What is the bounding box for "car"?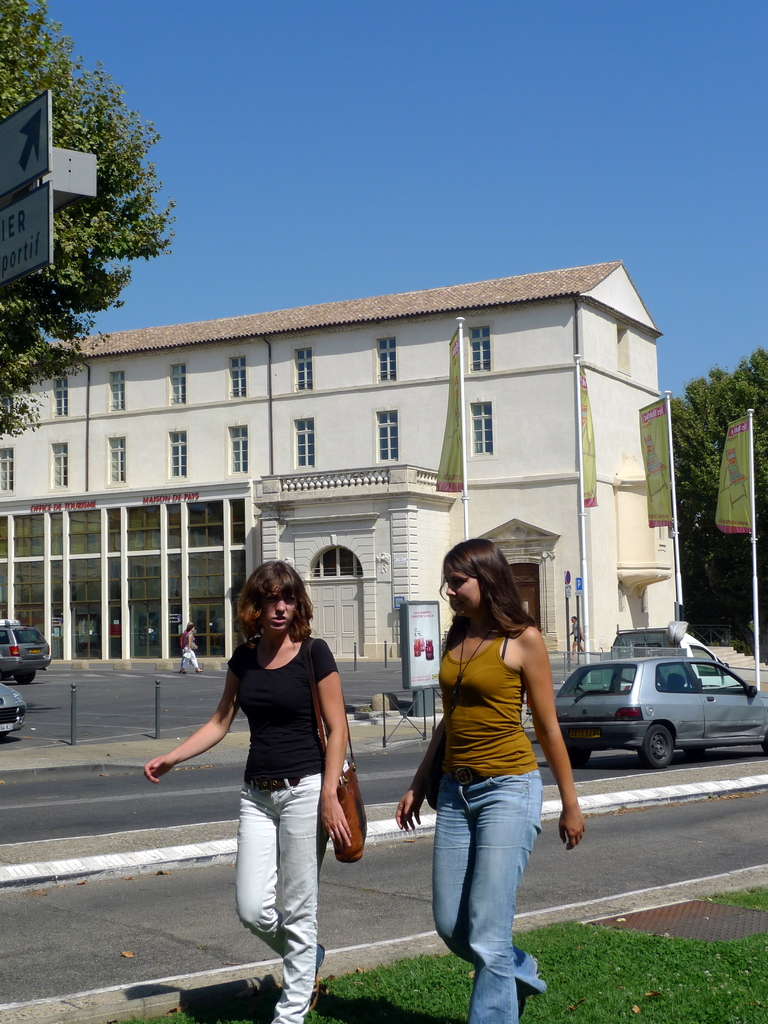
0/619/47/687.
